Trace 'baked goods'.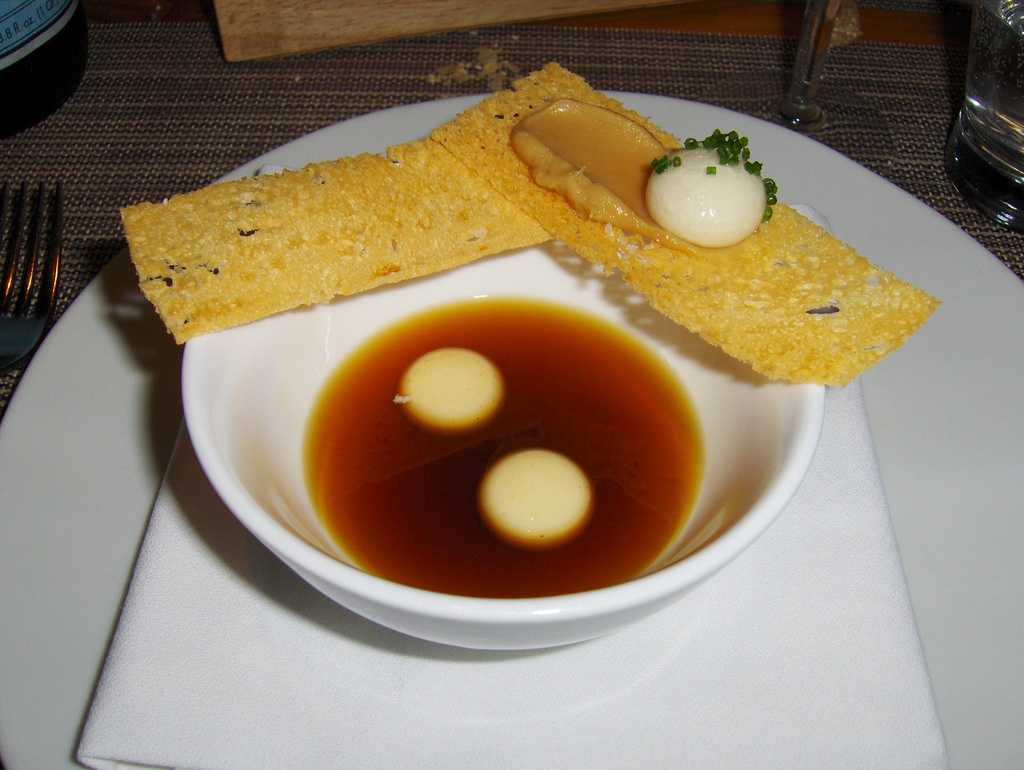
Traced to [left=429, top=60, right=938, bottom=385].
